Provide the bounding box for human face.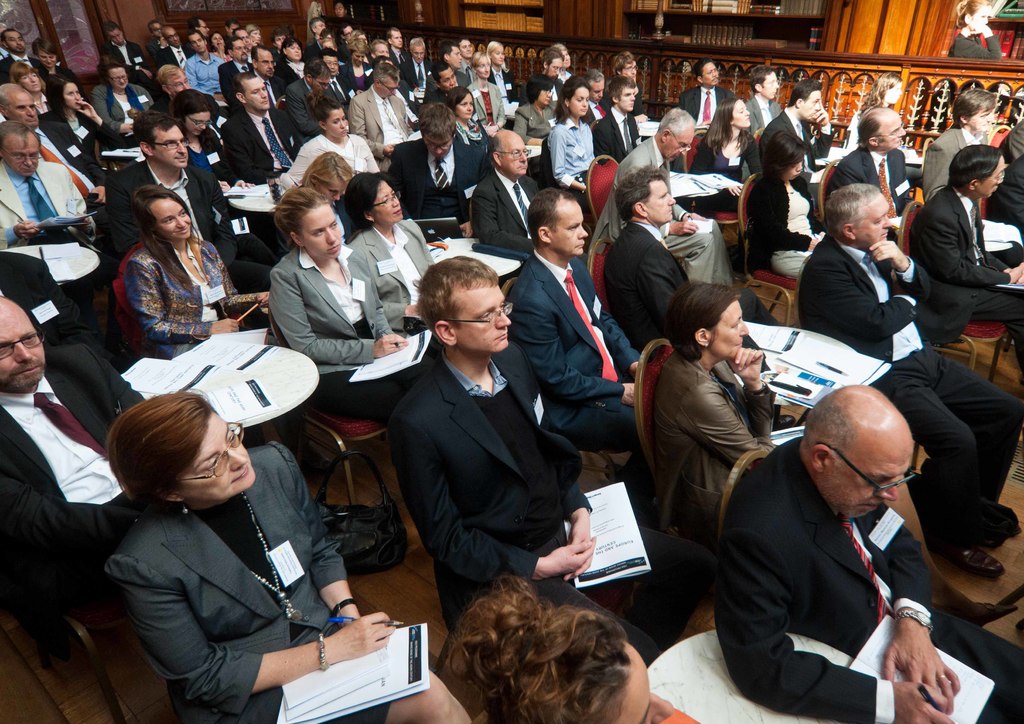
locate(500, 131, 528, 176).
